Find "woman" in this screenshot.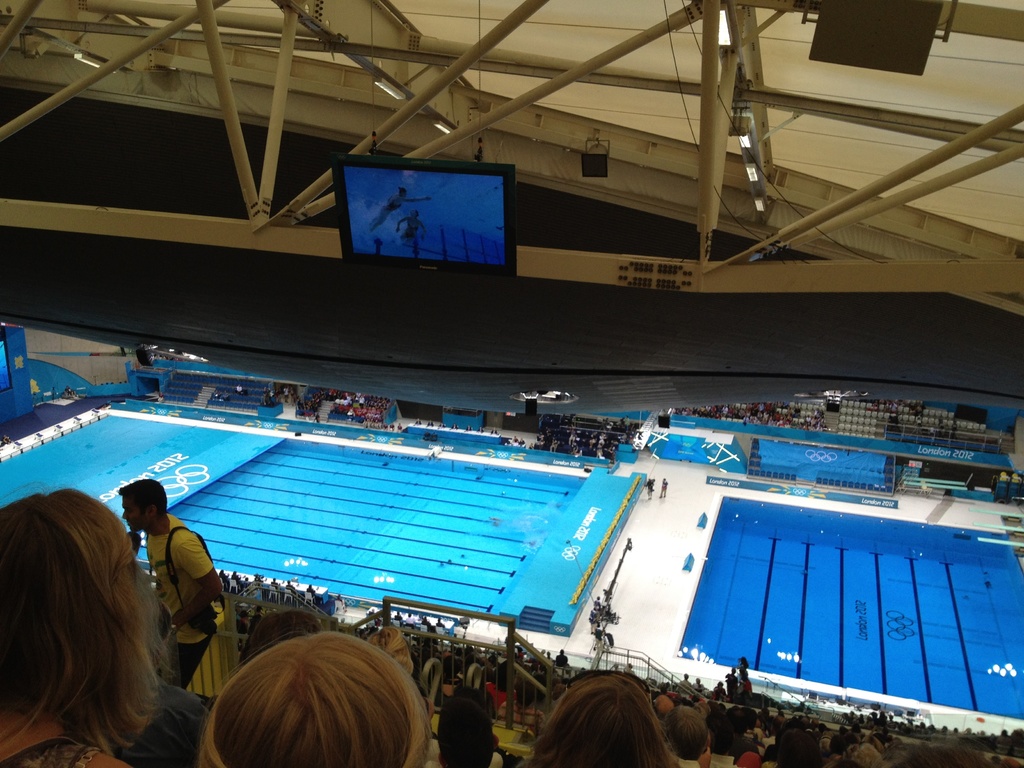
The bounding box for "woman" is rect(0, 462, 204, 765).
